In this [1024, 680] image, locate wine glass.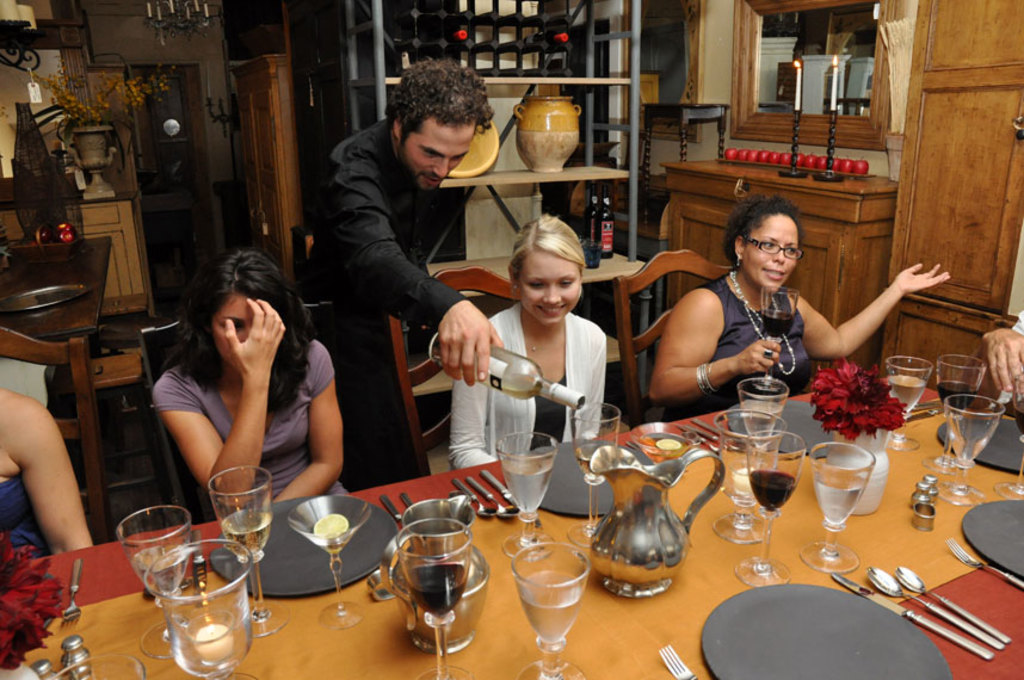
Bounding box: (left=147, top=539, right=254, bottom=679).
